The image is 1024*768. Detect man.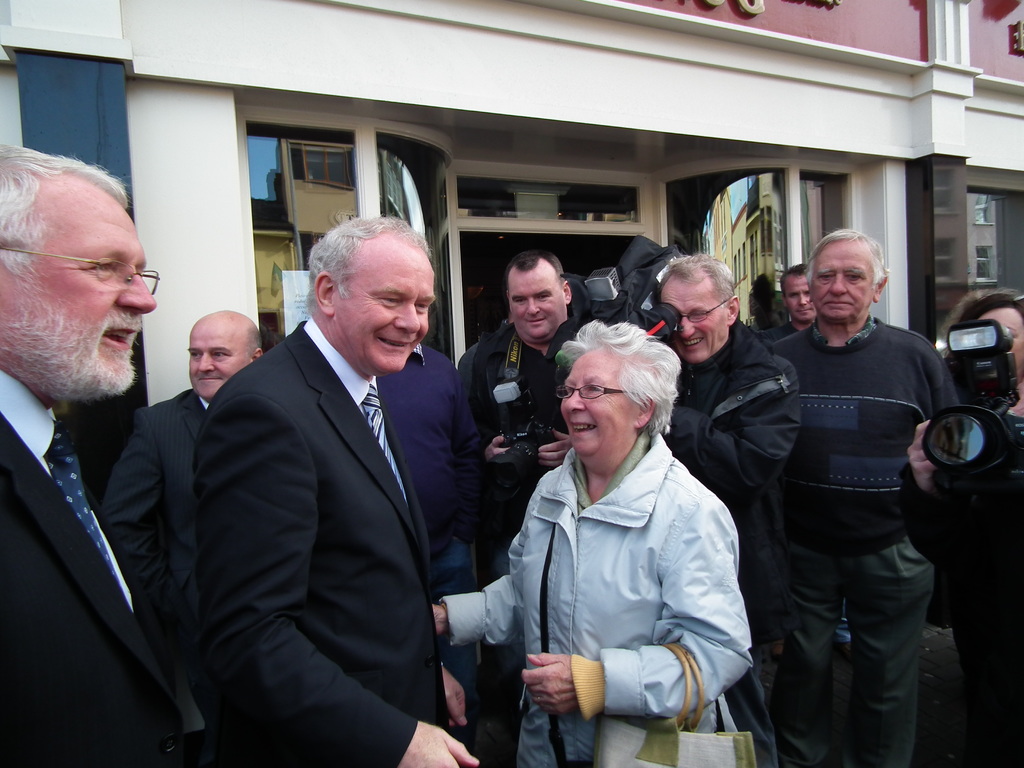
Detection: 652,255,806,767.
